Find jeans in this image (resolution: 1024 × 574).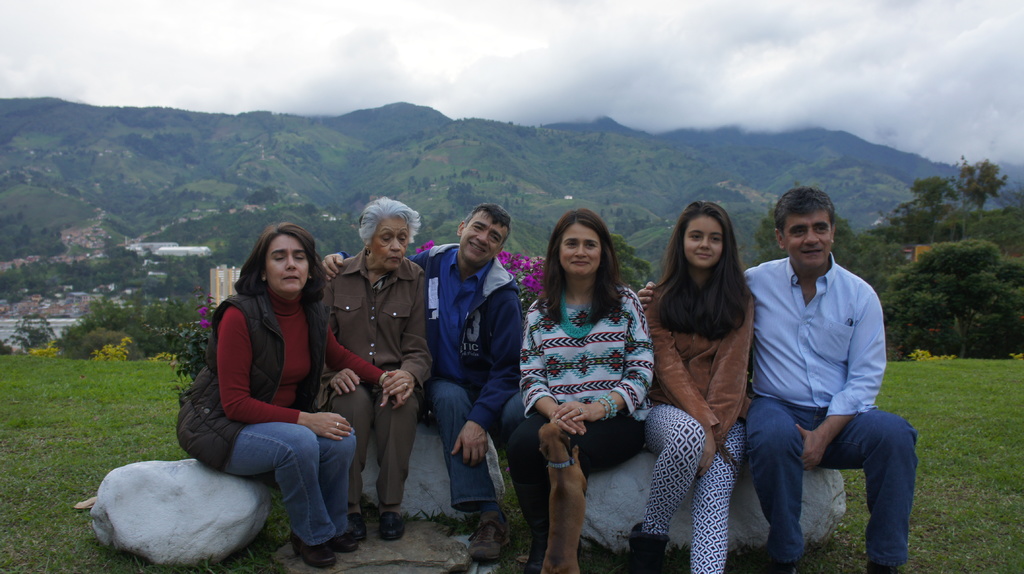
426, 372, 524, 517.
